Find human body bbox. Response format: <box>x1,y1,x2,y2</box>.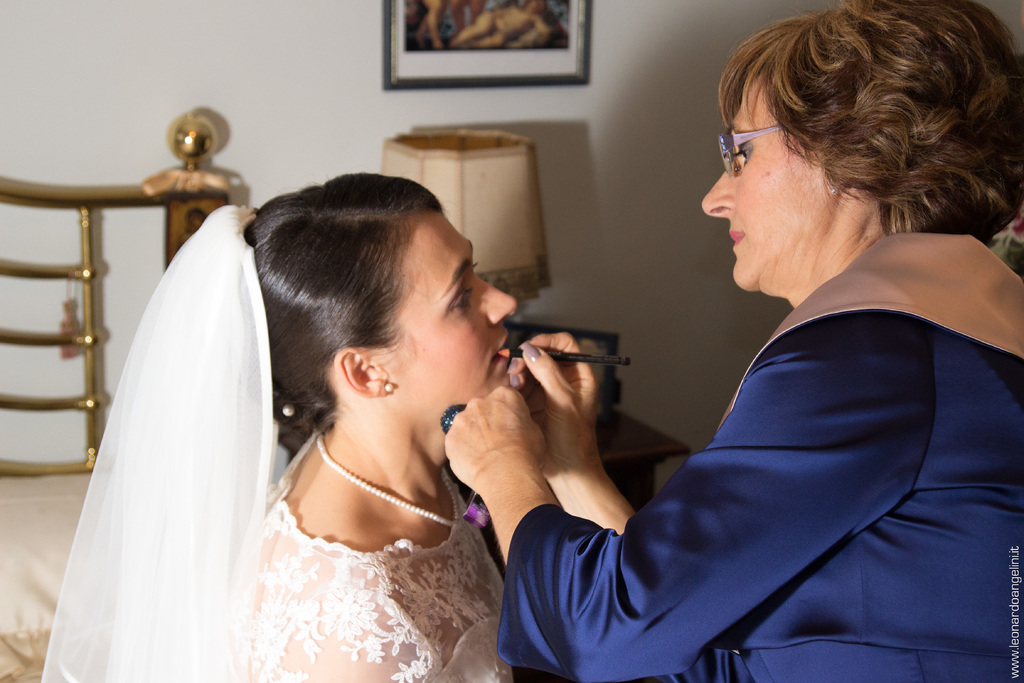
<box>92,176,533,675</box>.
